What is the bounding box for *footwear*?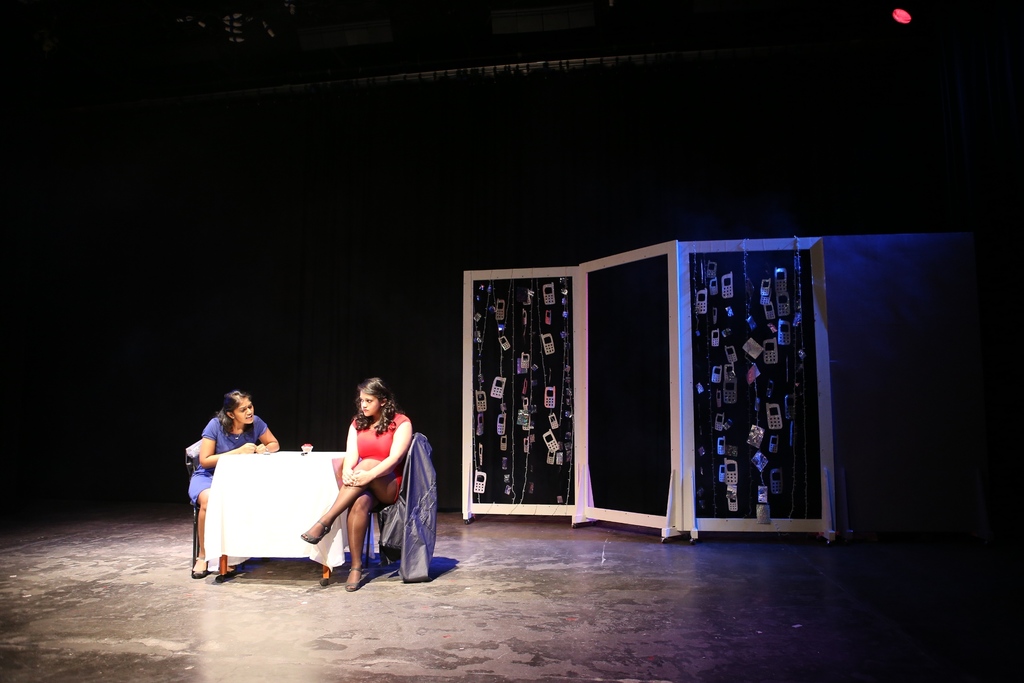
bbox(296, 520, 333, 547).
